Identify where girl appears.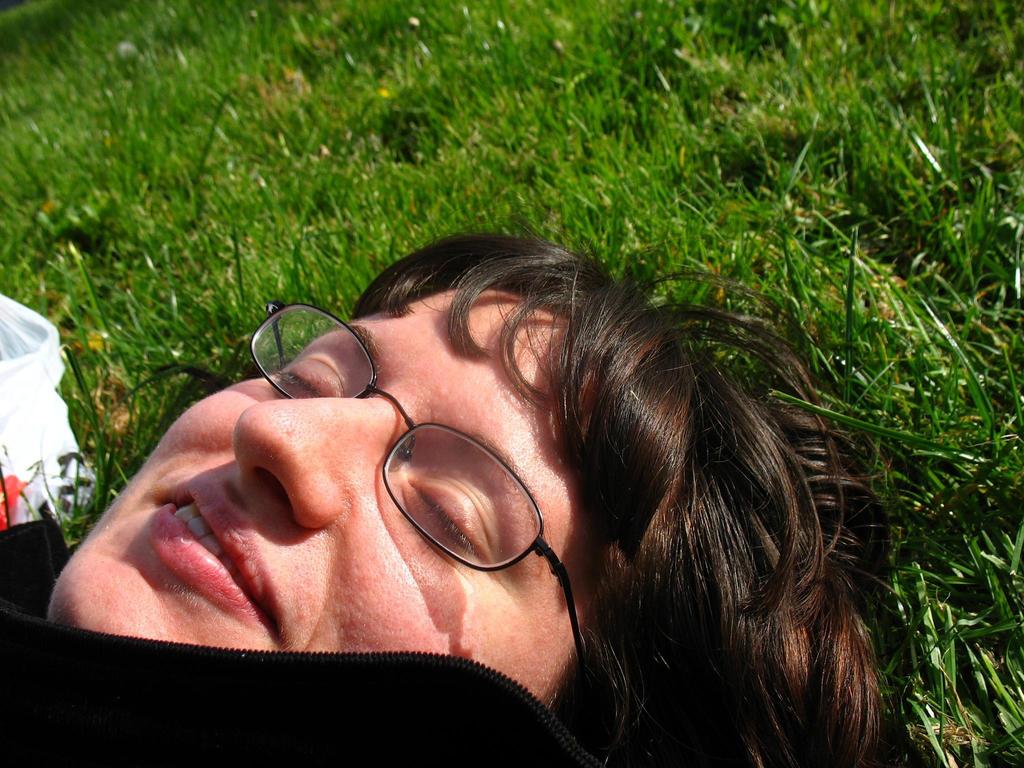
Appears at (0, 228, 865, 767).
